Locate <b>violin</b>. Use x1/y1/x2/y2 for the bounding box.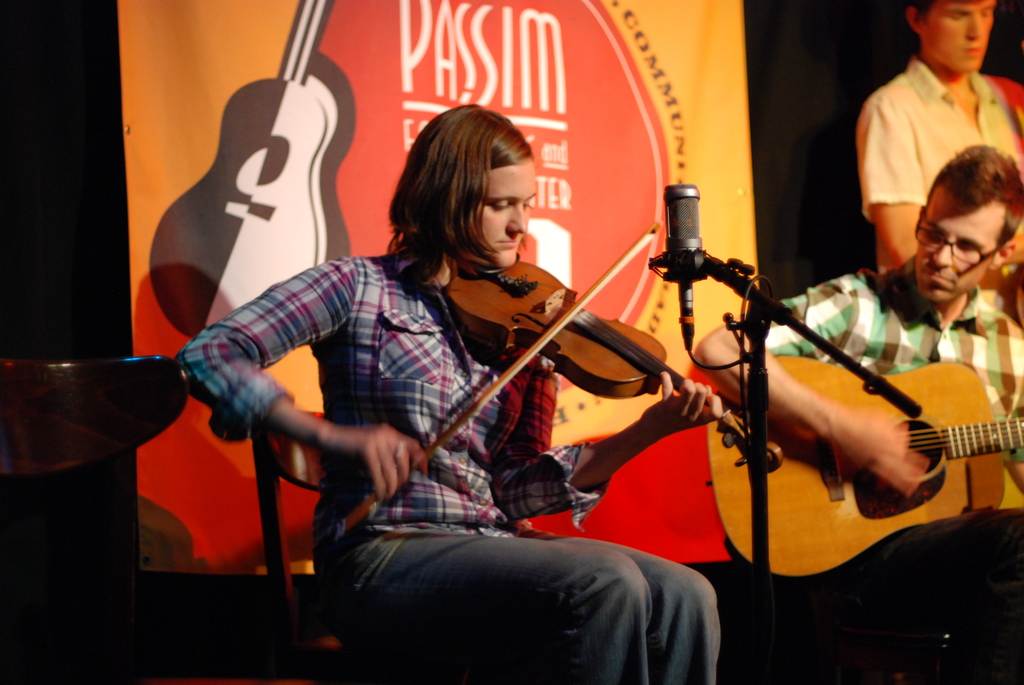
305/185/701/510.
